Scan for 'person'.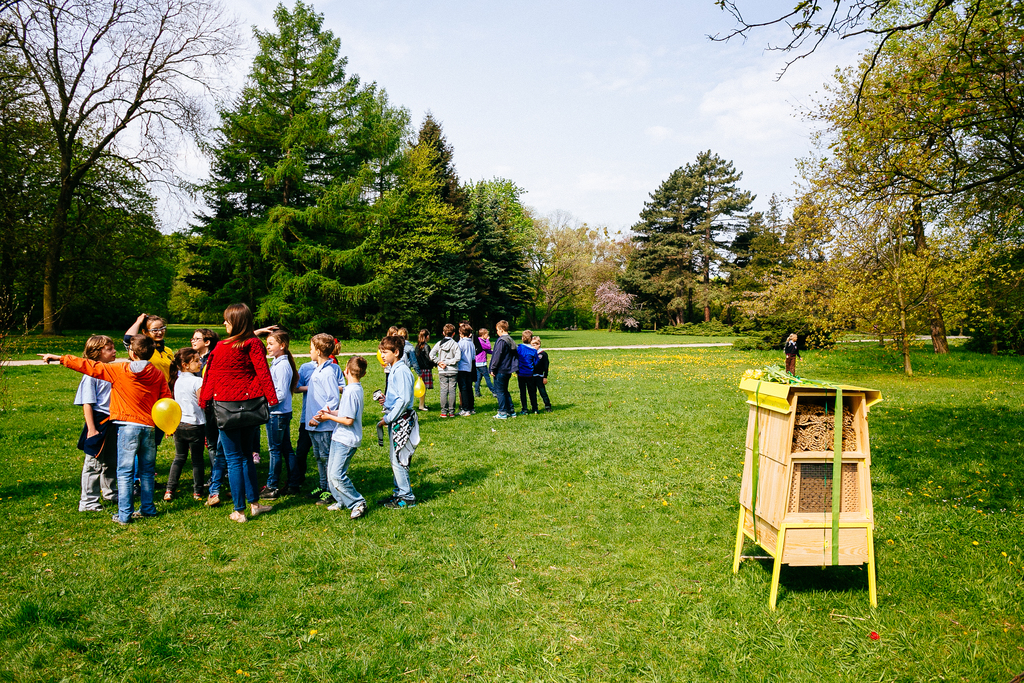
Scan result: [486,317,518,418].
